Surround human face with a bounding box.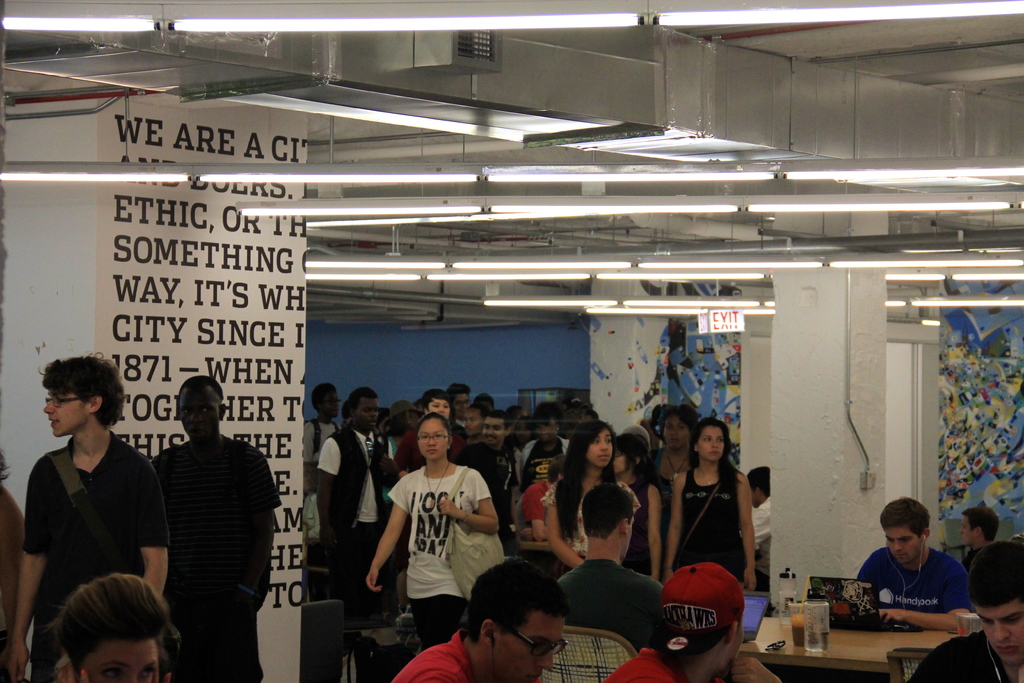
{"left": 83, "top": 643, "right": 160, "bottom": 682}.
